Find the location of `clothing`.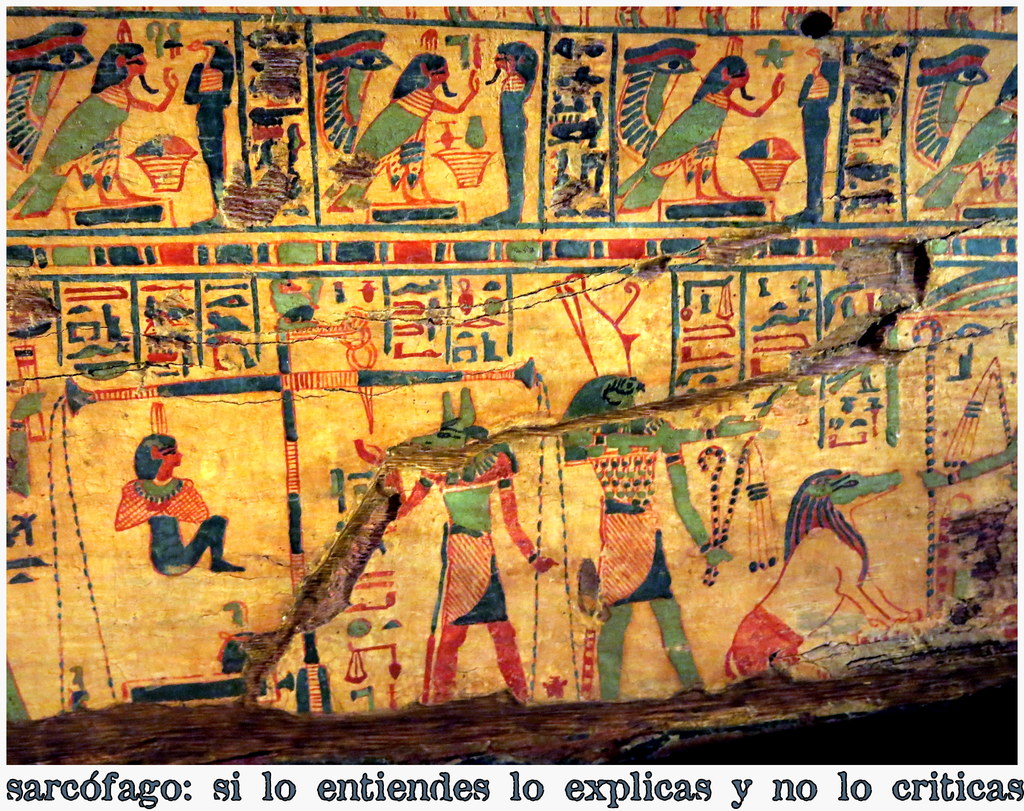
Location: box=[493, 72, 536, 222].
